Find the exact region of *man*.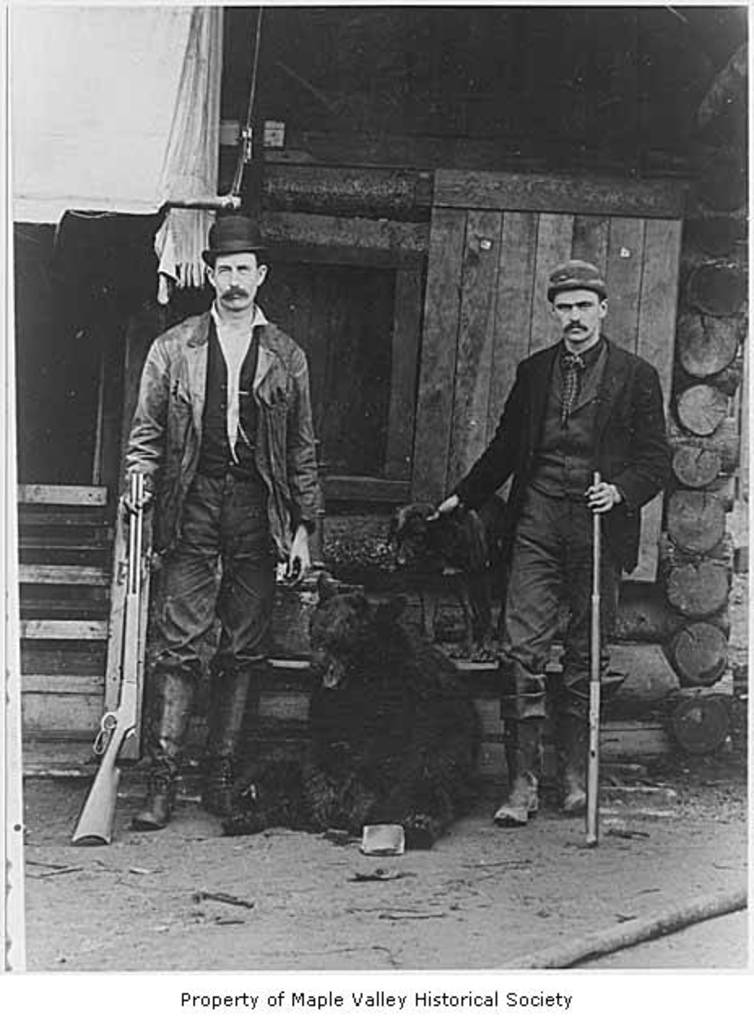
Exact region: x1=419 y1=270 x2=669 y2=835.
